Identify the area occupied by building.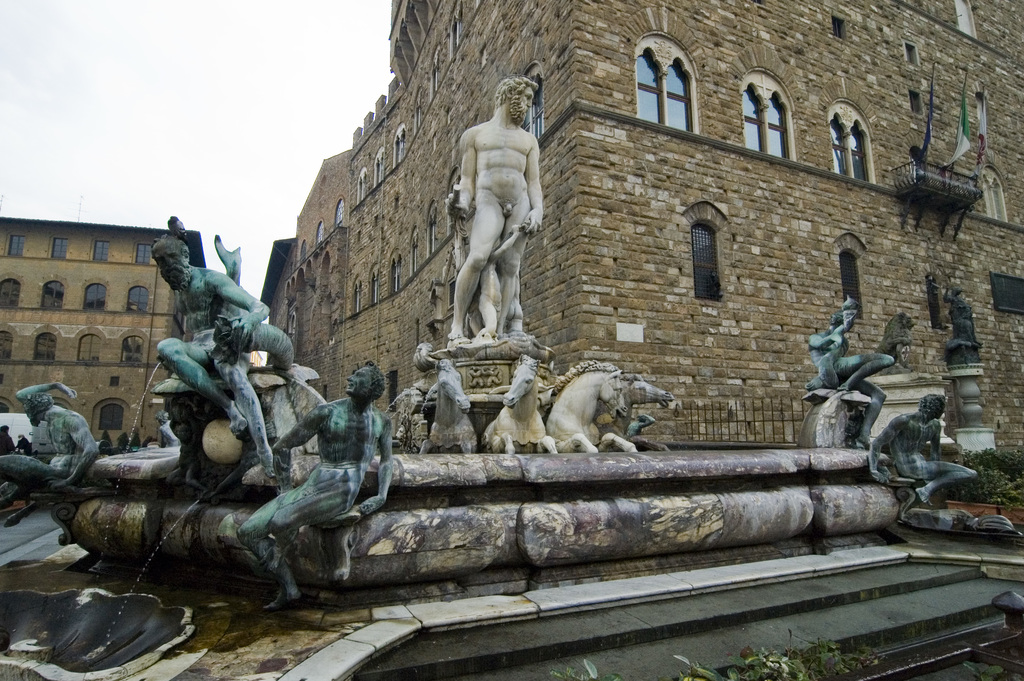
Area: BBox(257, 0, 1019, 451).
